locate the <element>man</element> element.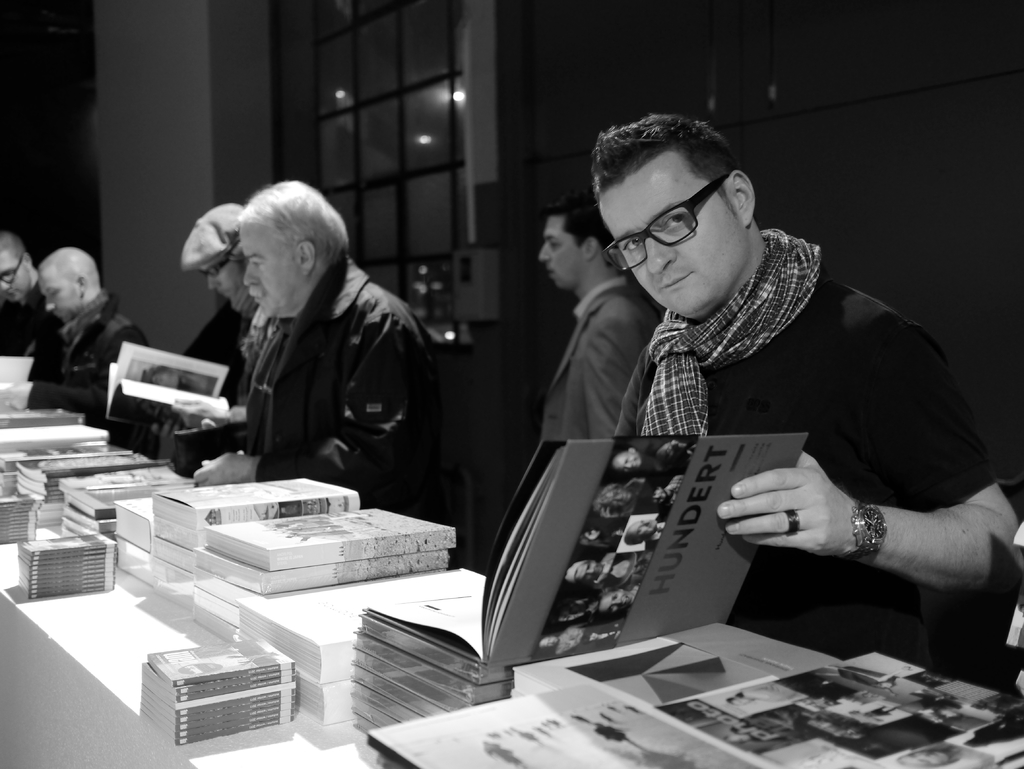
Element bbox: bbox=(533, 199, 664, 442).
